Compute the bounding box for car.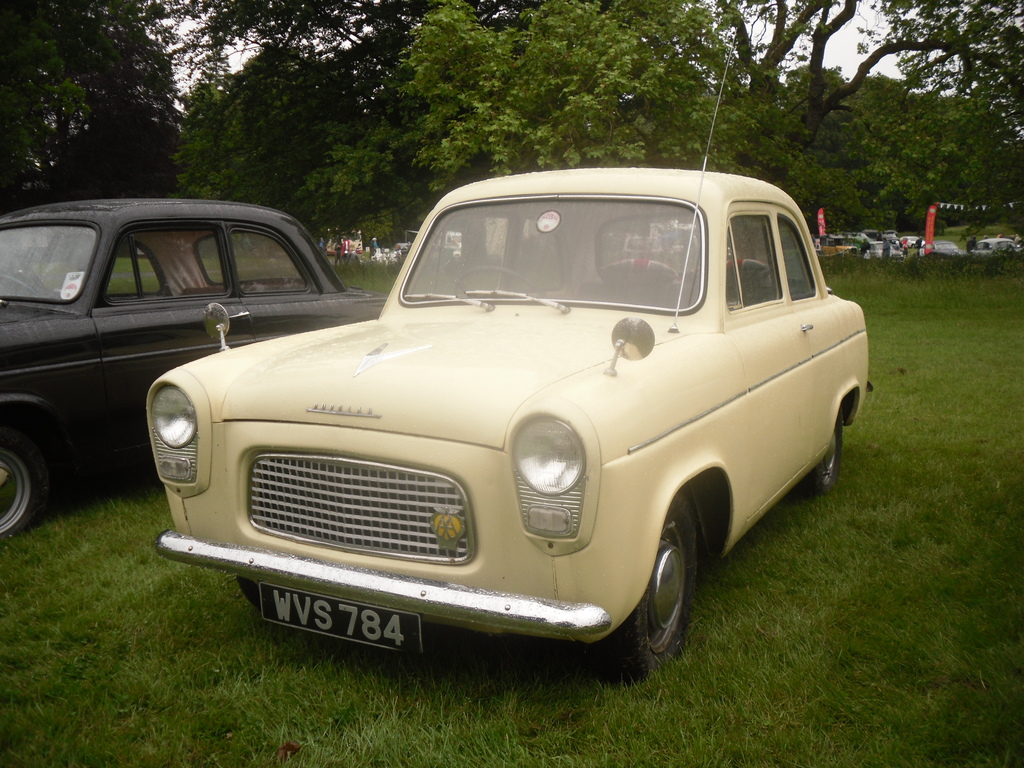
x1=925, y1=241, x2=963, y2=257.
